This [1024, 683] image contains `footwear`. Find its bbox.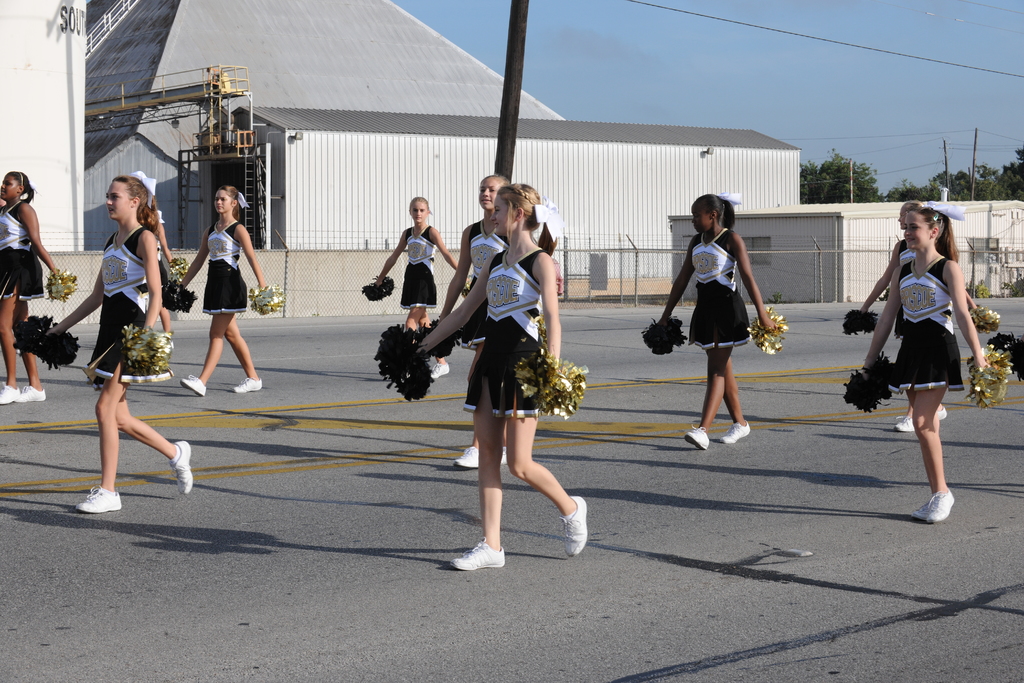
502:450:508:467.
